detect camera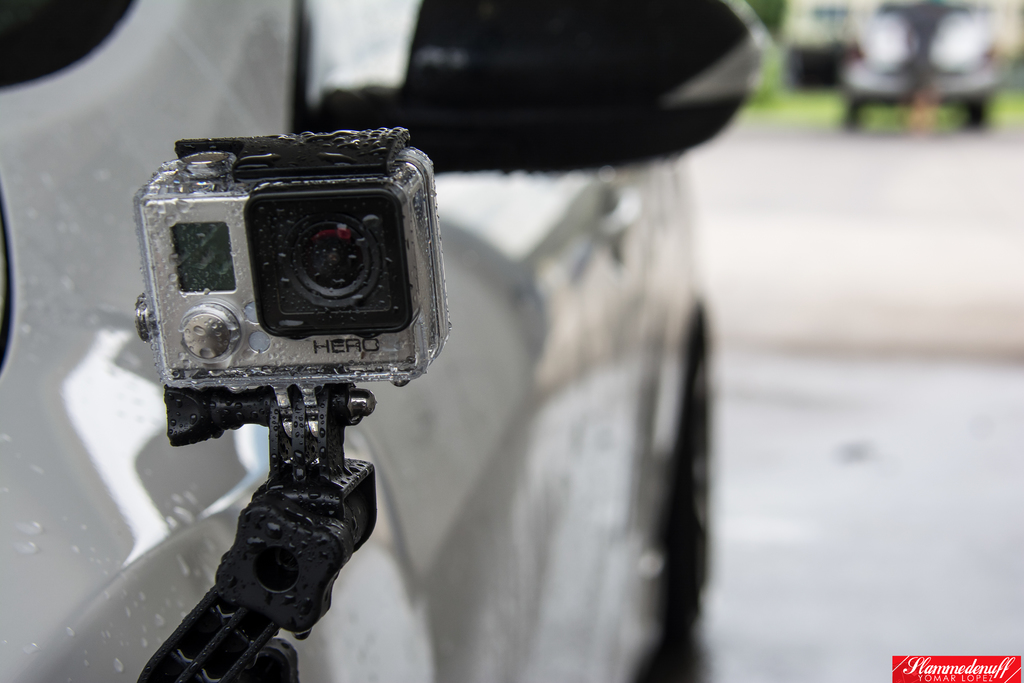
(left=138, top=134, right=452, bottom=386)
